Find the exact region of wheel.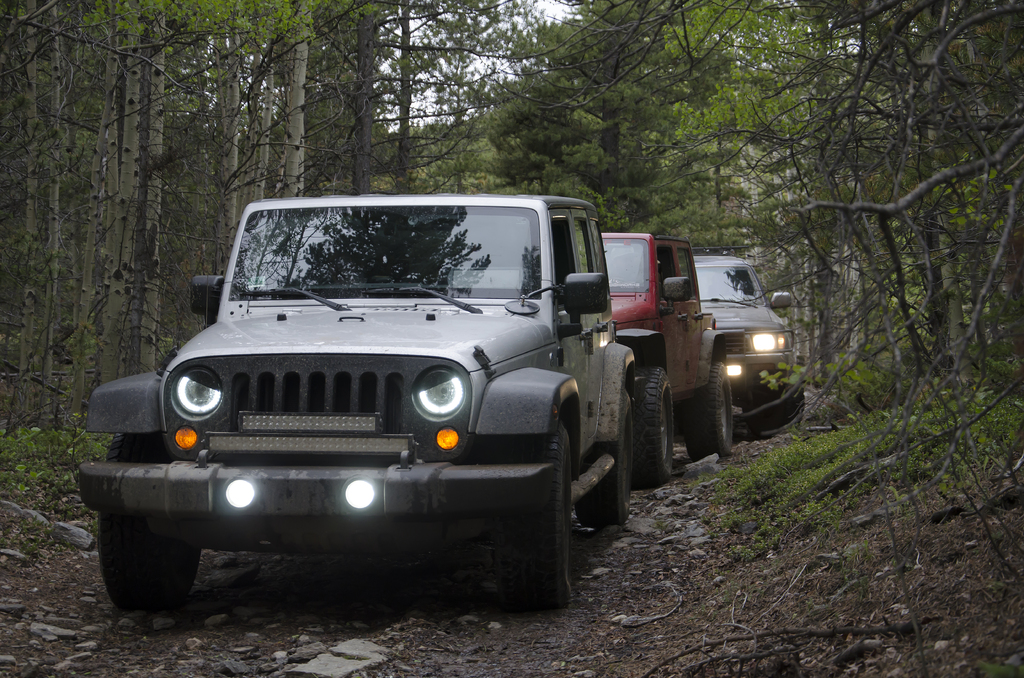
Exact region: <bbox>588, 390, 637, 527</bbox>.
